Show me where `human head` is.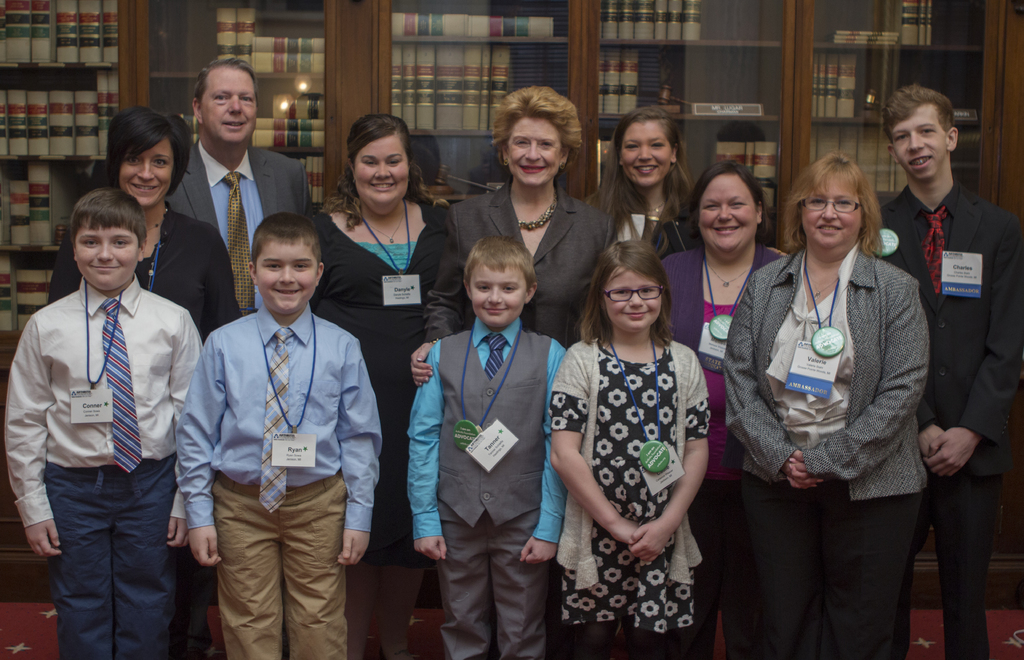
`human head` is at BBox(499, 82, 589, 188).
